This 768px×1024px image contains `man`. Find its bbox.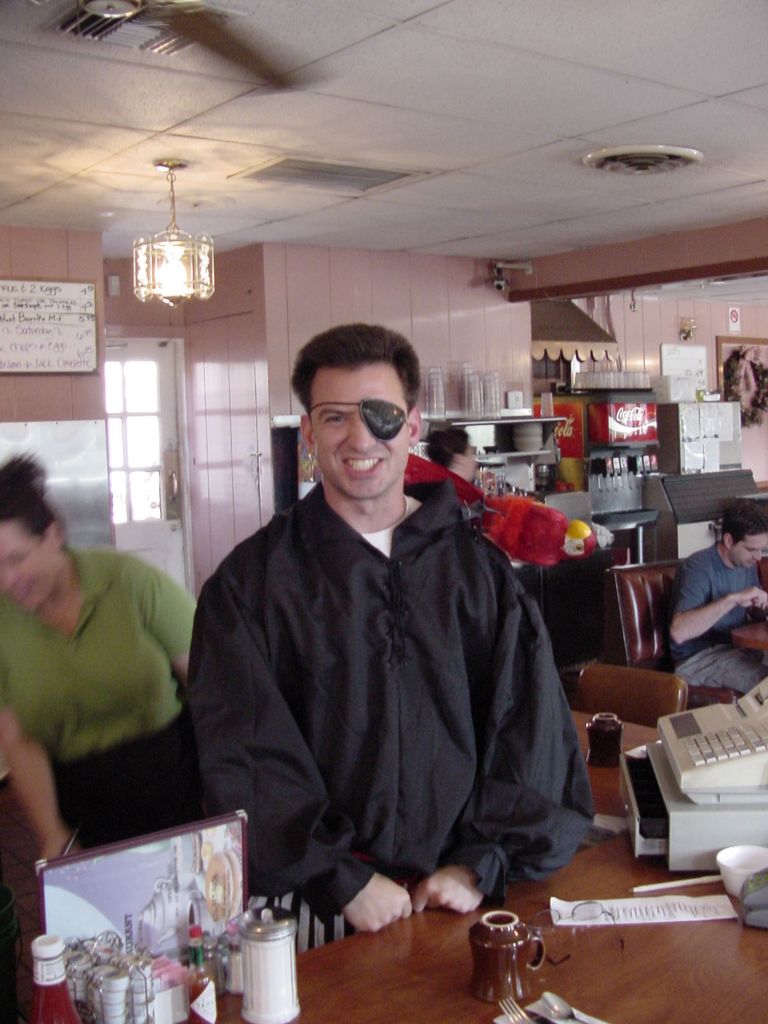
l=185, t=331, r=616, b=944.
